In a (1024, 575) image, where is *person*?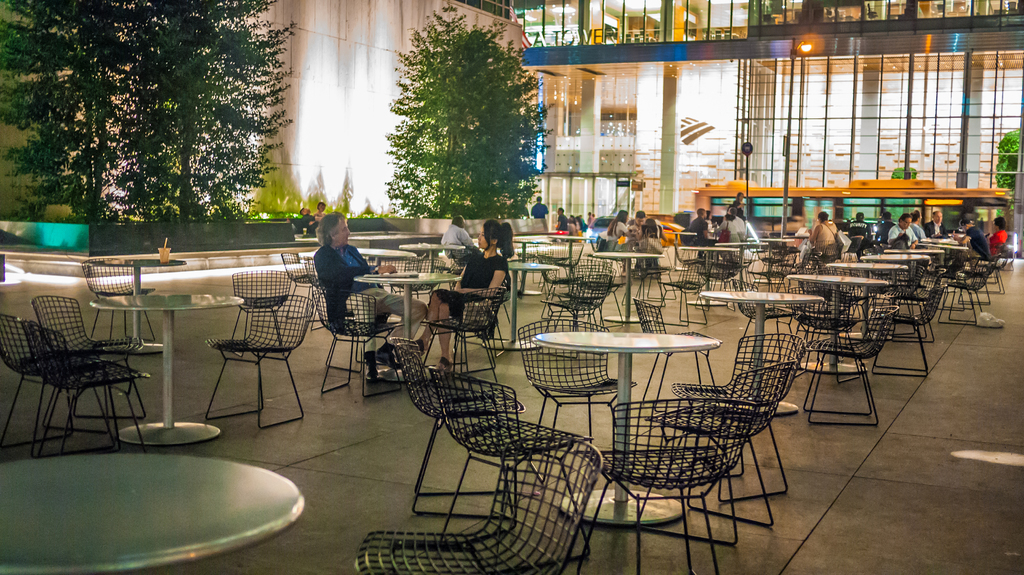
(797,212,837,264).
